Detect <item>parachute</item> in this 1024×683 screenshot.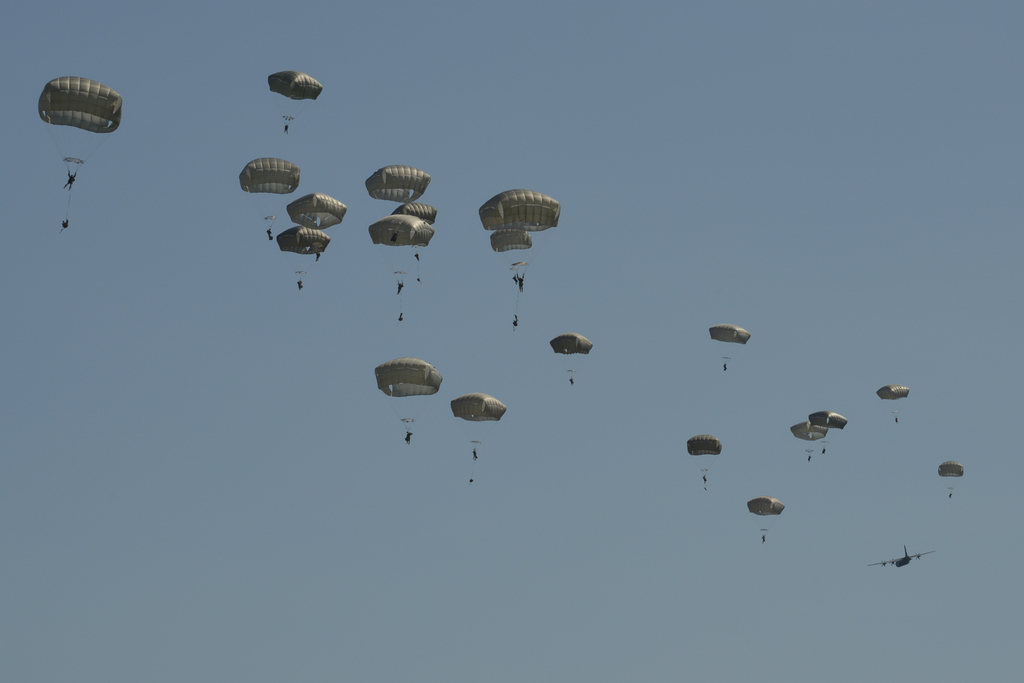
Detection: crop(253, 60, 318, 135).
